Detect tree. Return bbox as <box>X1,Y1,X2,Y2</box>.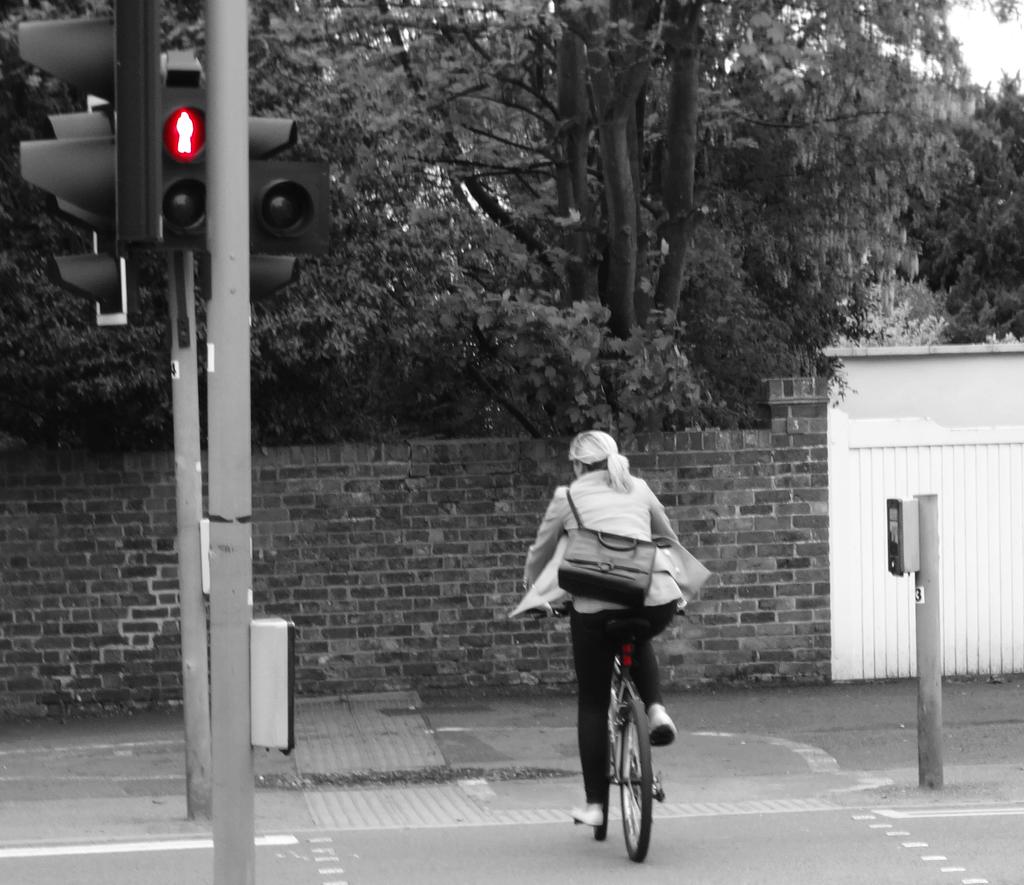
<box>0,0,412,425</box>.
